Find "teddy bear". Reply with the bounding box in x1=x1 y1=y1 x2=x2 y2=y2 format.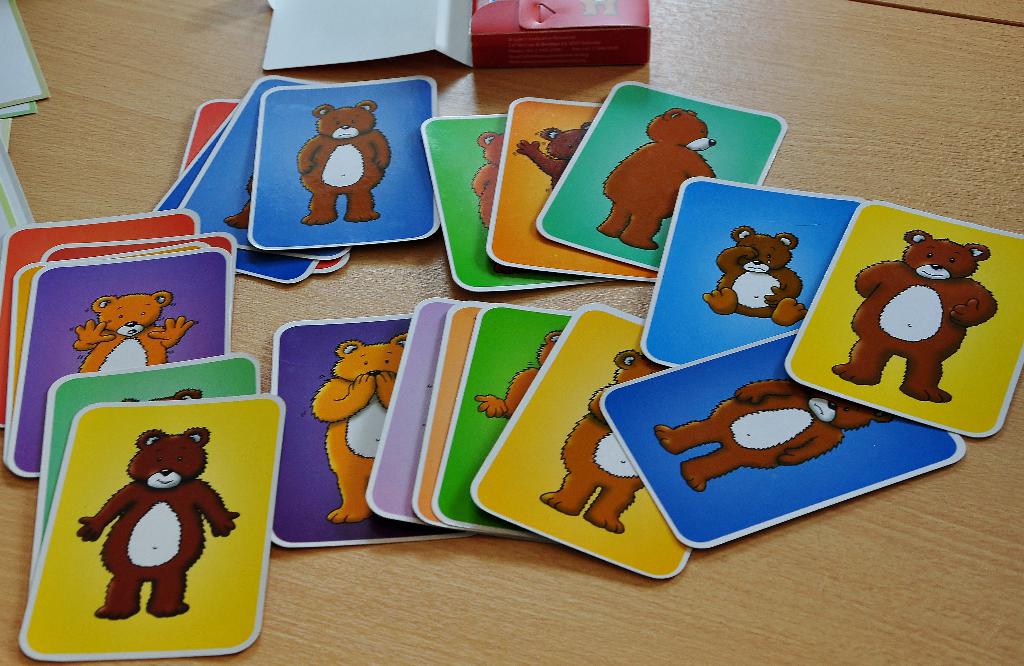
x1=120 y1=385 x2=204 y2=401.
